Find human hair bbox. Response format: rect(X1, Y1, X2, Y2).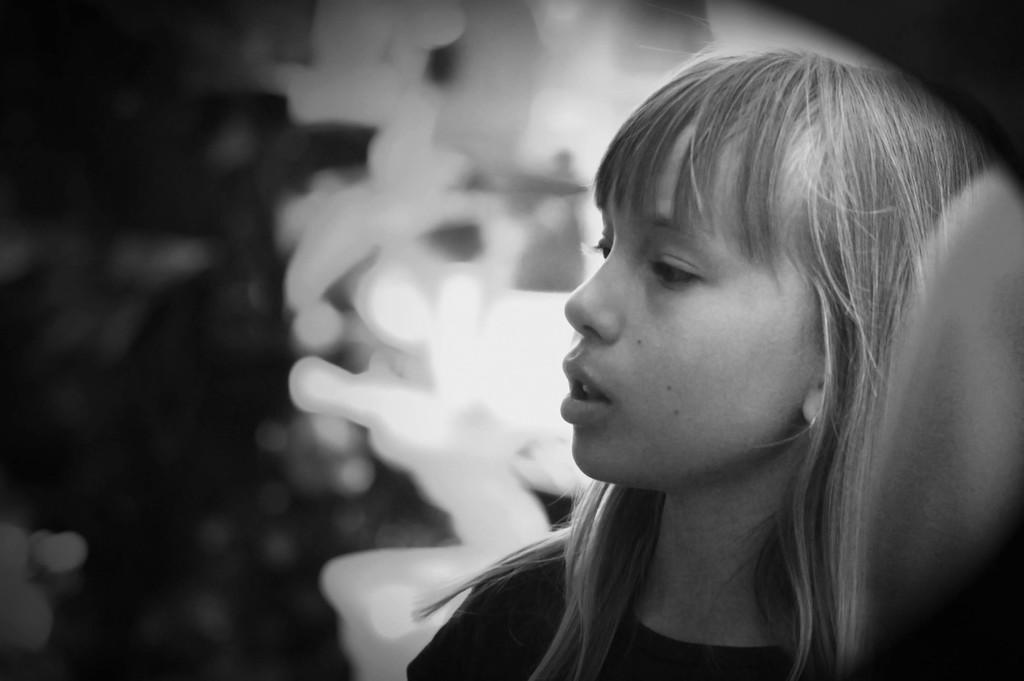
rect(412, 30, 1000, 680).
